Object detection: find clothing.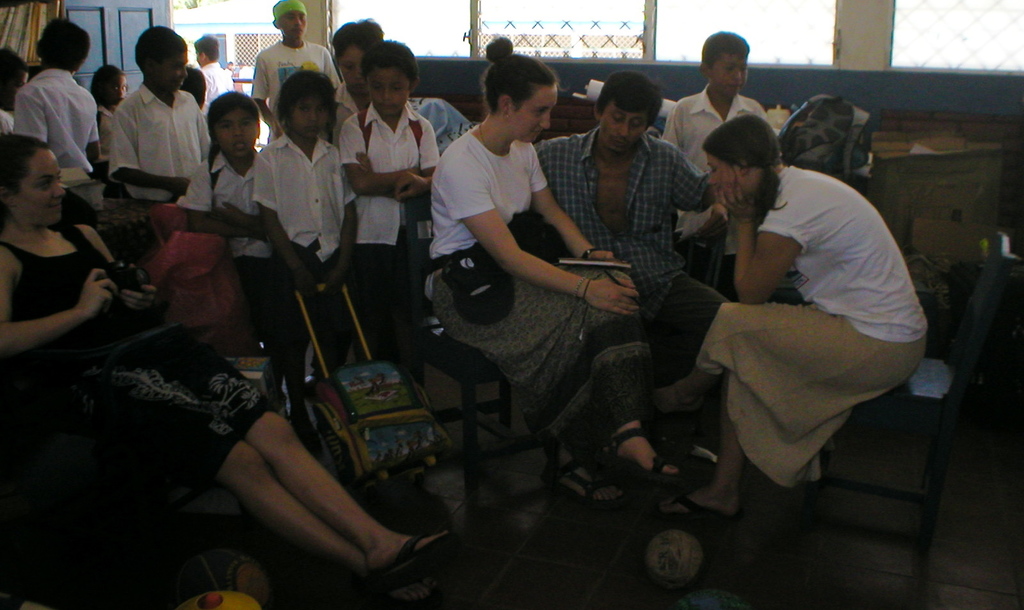
253,38,336,138.
